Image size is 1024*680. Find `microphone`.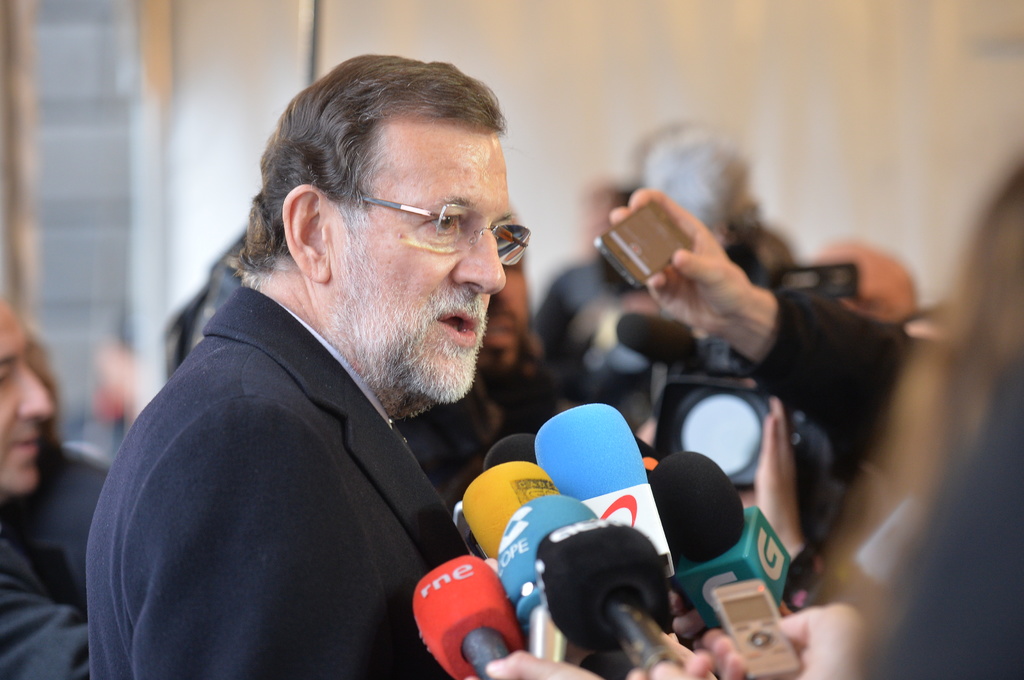
x1=535 y1=514 x2=684 y2=671.
